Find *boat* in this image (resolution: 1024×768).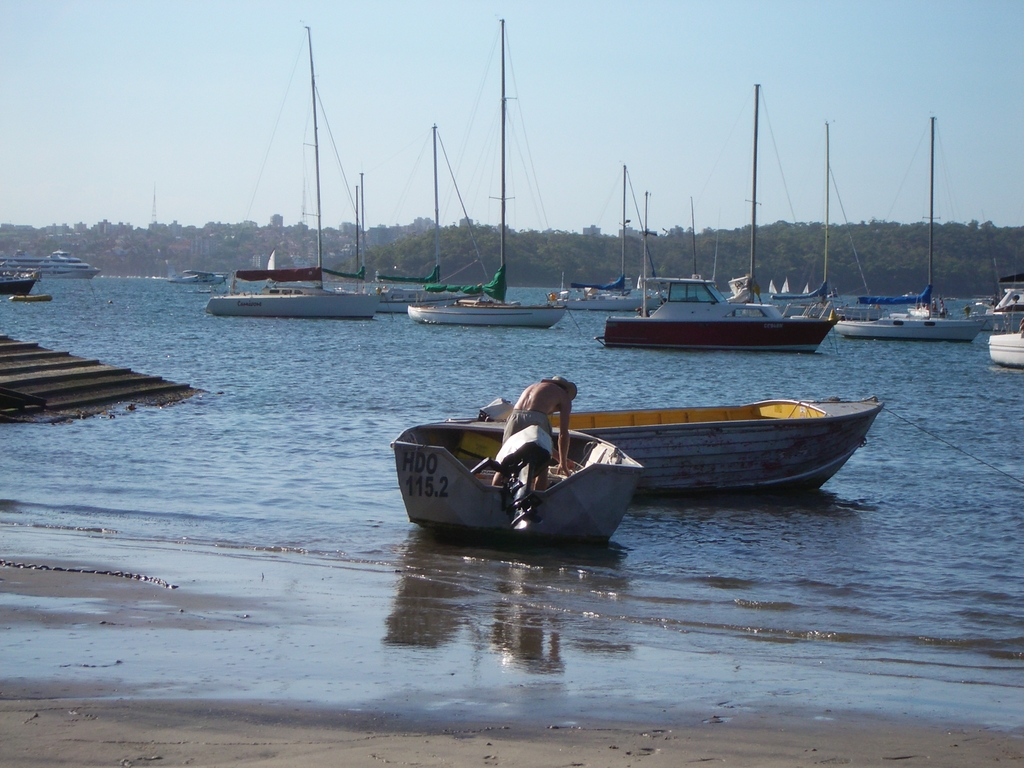
x1=0 y1=264 x2=41 y2=301.
